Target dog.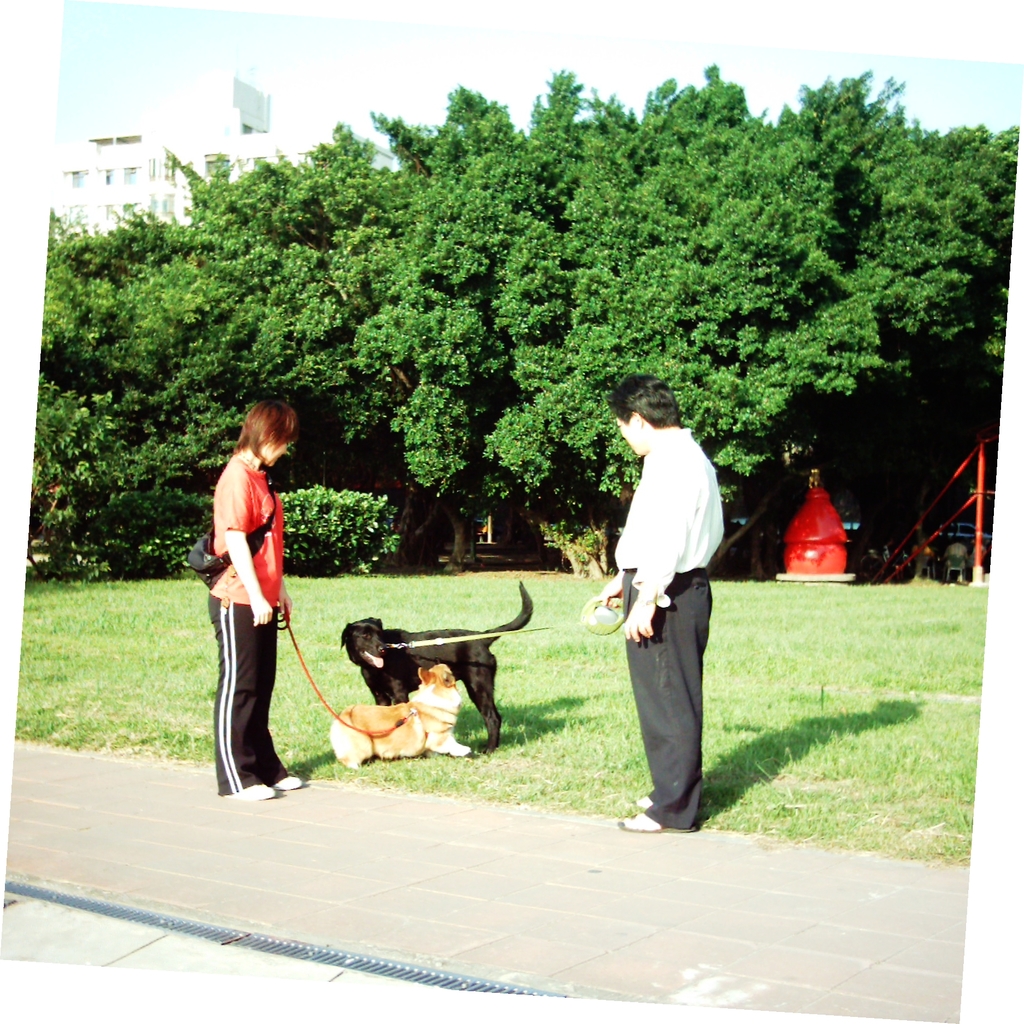
Target region: BBox(339, 582, 533, 753).
